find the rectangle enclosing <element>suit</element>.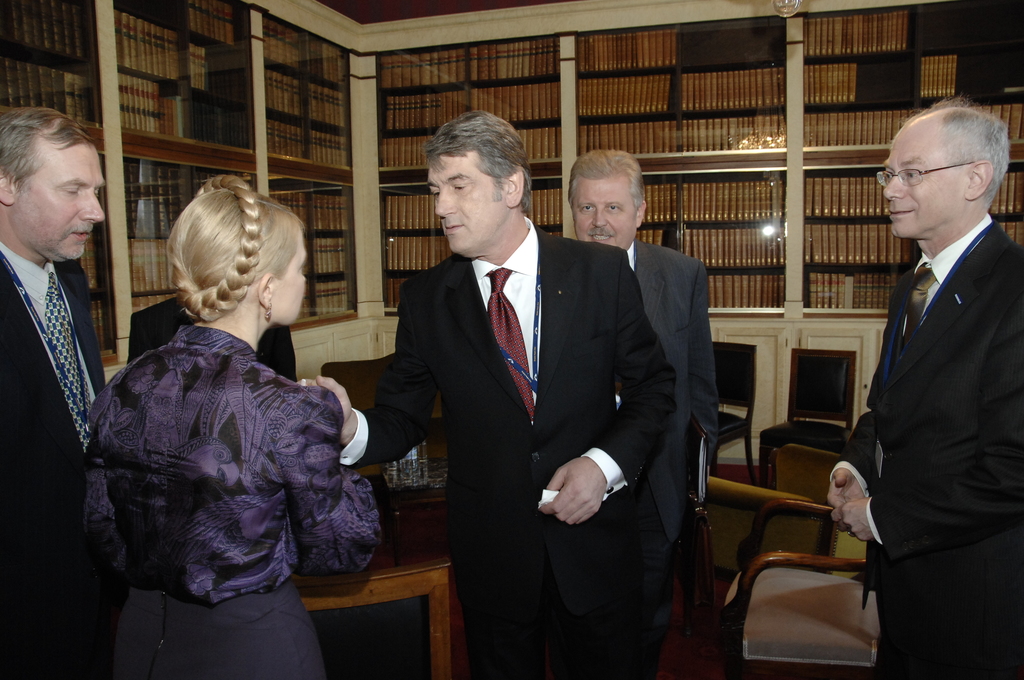
left=343, top=226, right=675, bottom=679.
